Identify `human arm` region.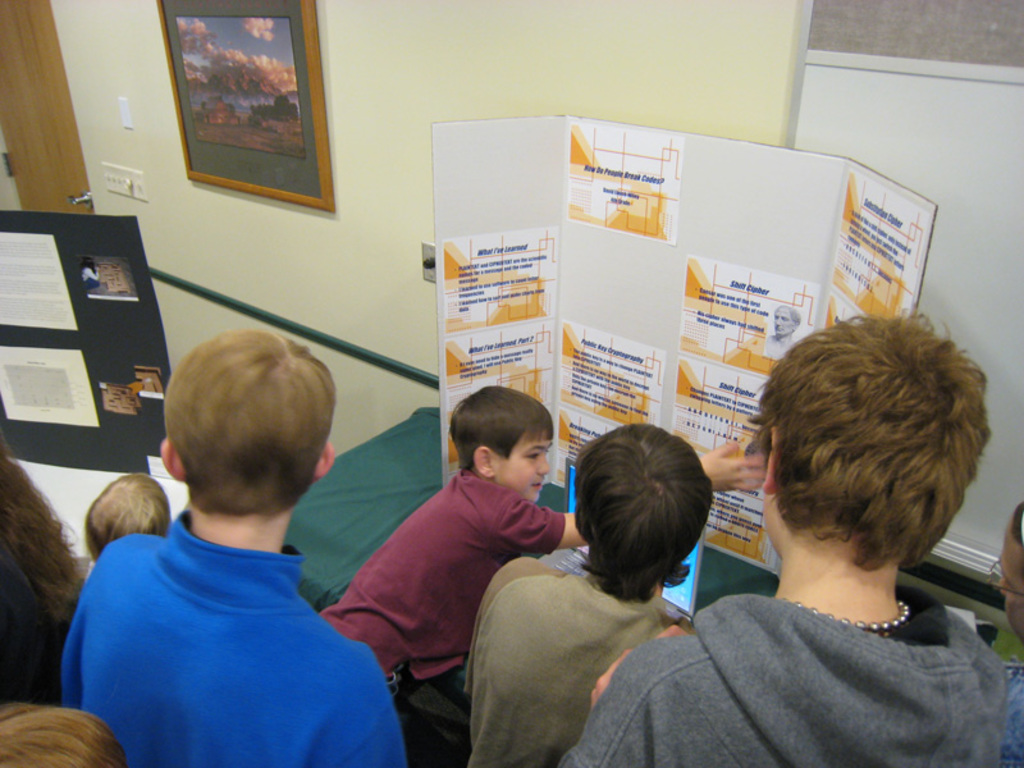
Region: rect(330, 650, 399, 767).
